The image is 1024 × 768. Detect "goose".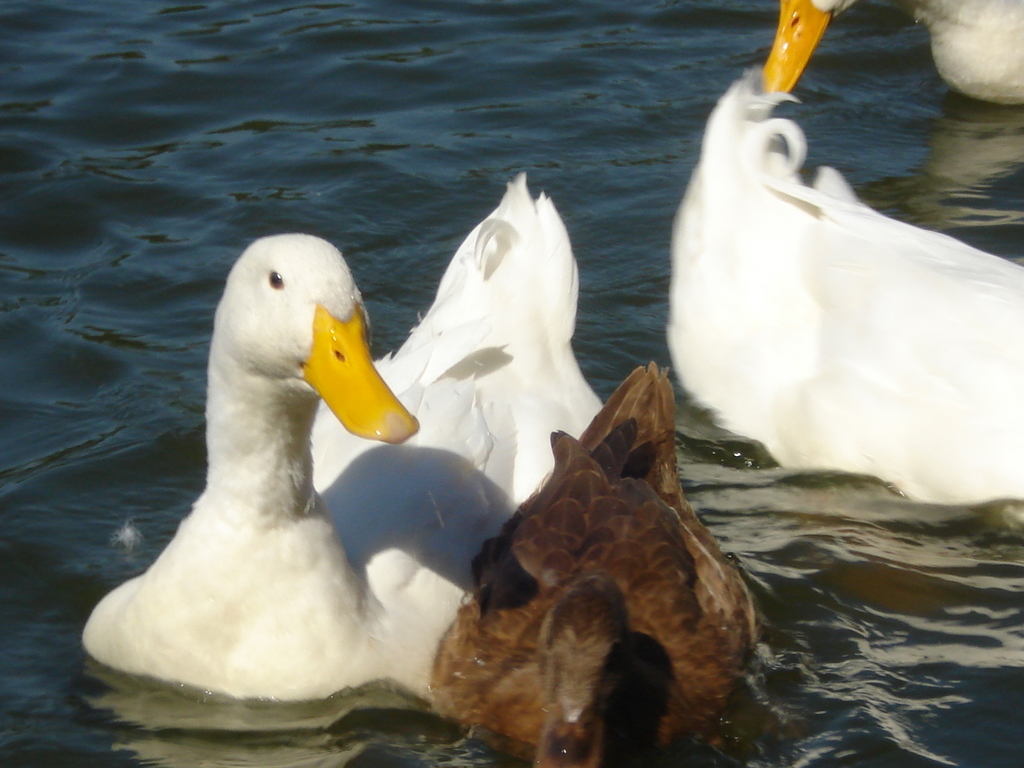
Detection: <region>436, 360, 761, 767</region>.
